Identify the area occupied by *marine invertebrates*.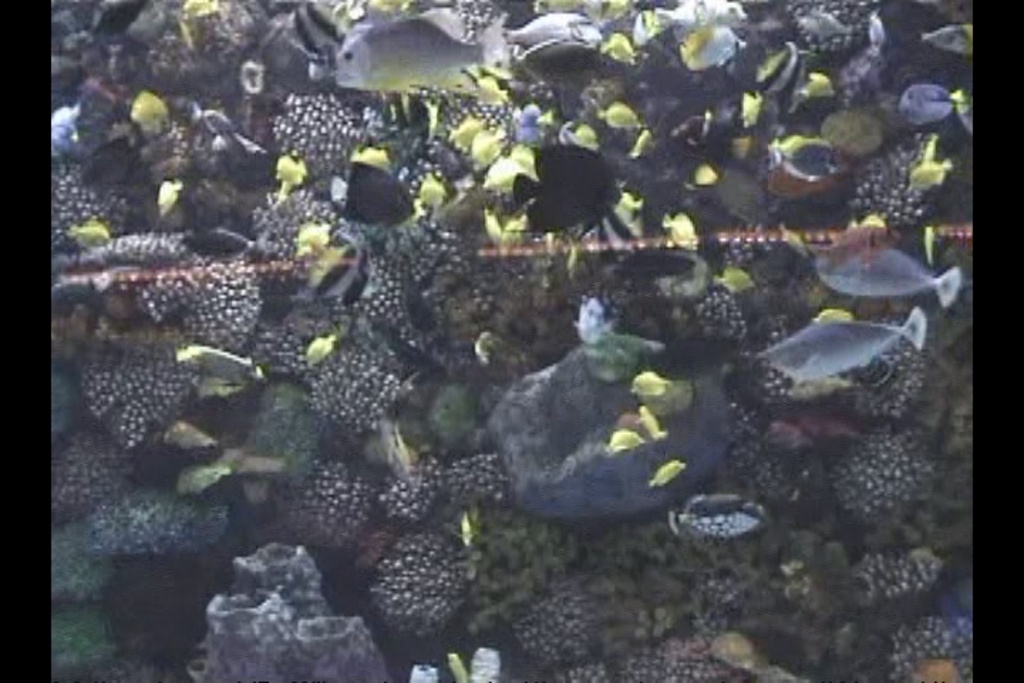
Area: x1=728, y1=297, x2=936, y2=423.
